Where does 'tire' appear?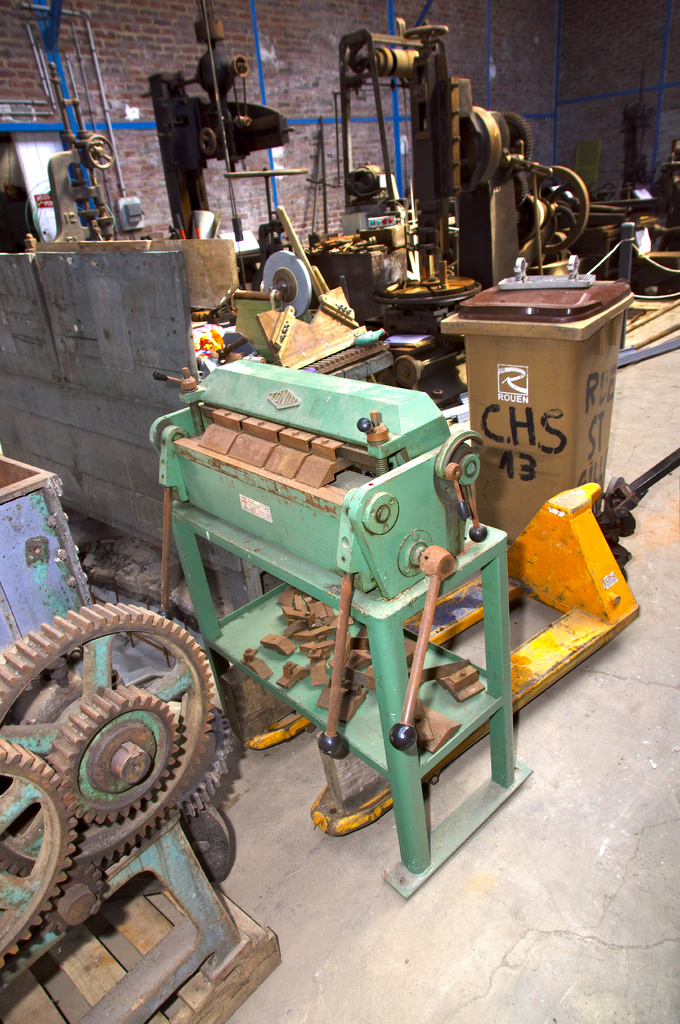
Appears at (504, 108, 537, 176).
